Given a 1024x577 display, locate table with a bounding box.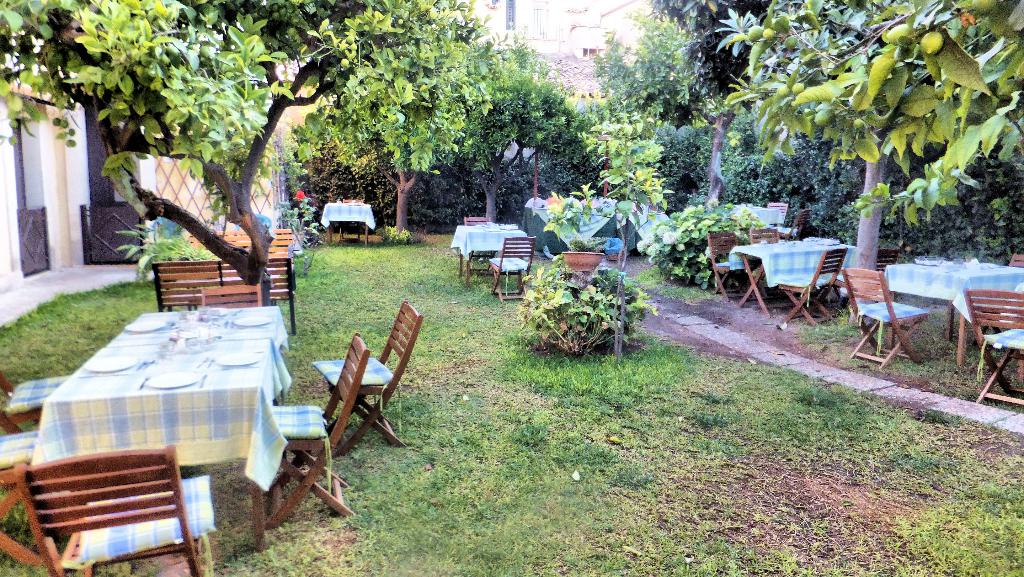
Located: BBox(320, 204, 375, 245).
